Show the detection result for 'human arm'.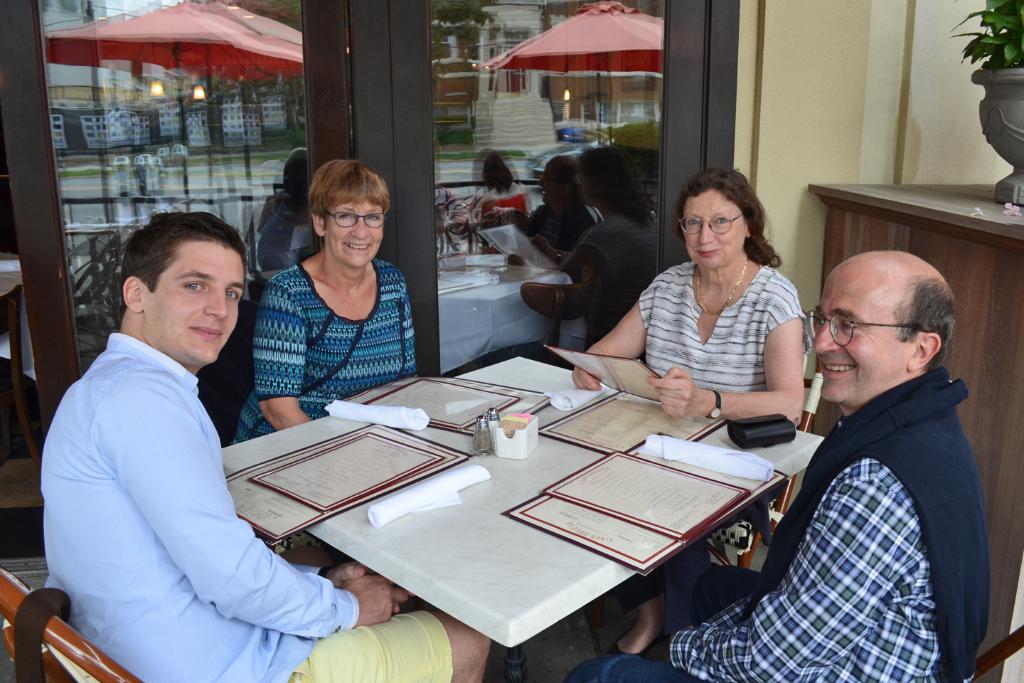
x1=248, y1=266, x2=316, y2=420.
